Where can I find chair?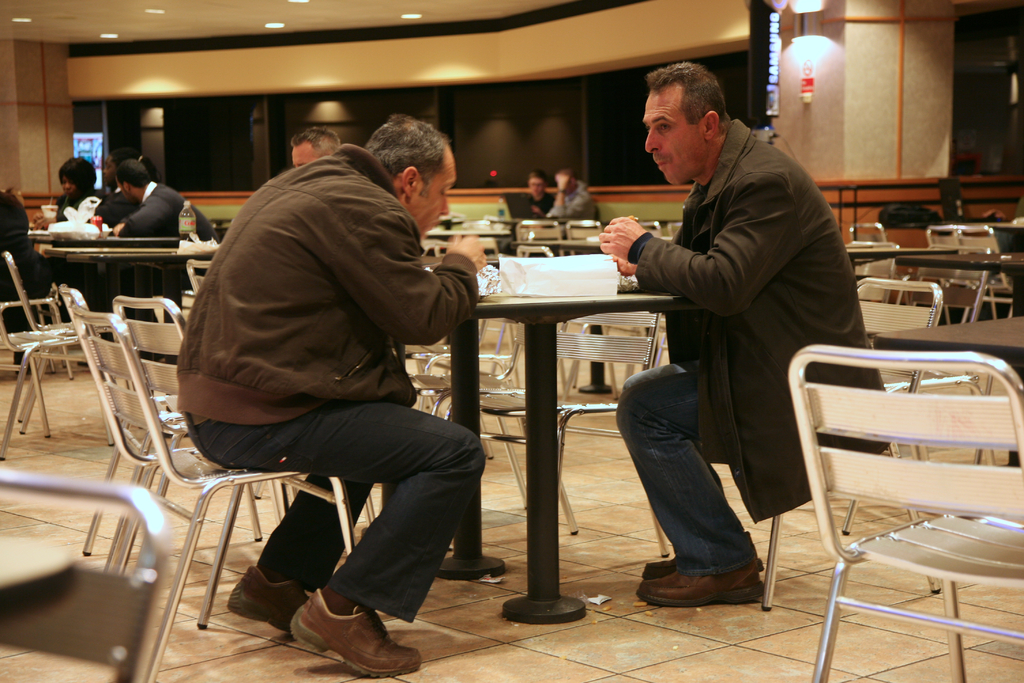
You can find it at [775, 331, 1015, 682].
